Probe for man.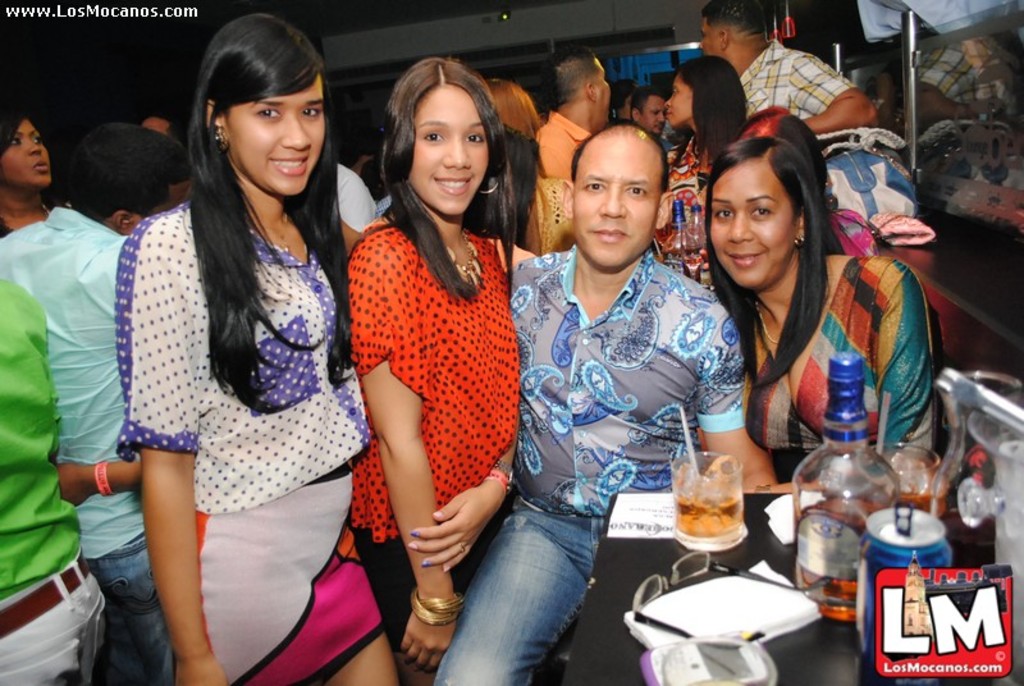
Probe result: (x1=518, y1=42, x2=618, y2=182).
